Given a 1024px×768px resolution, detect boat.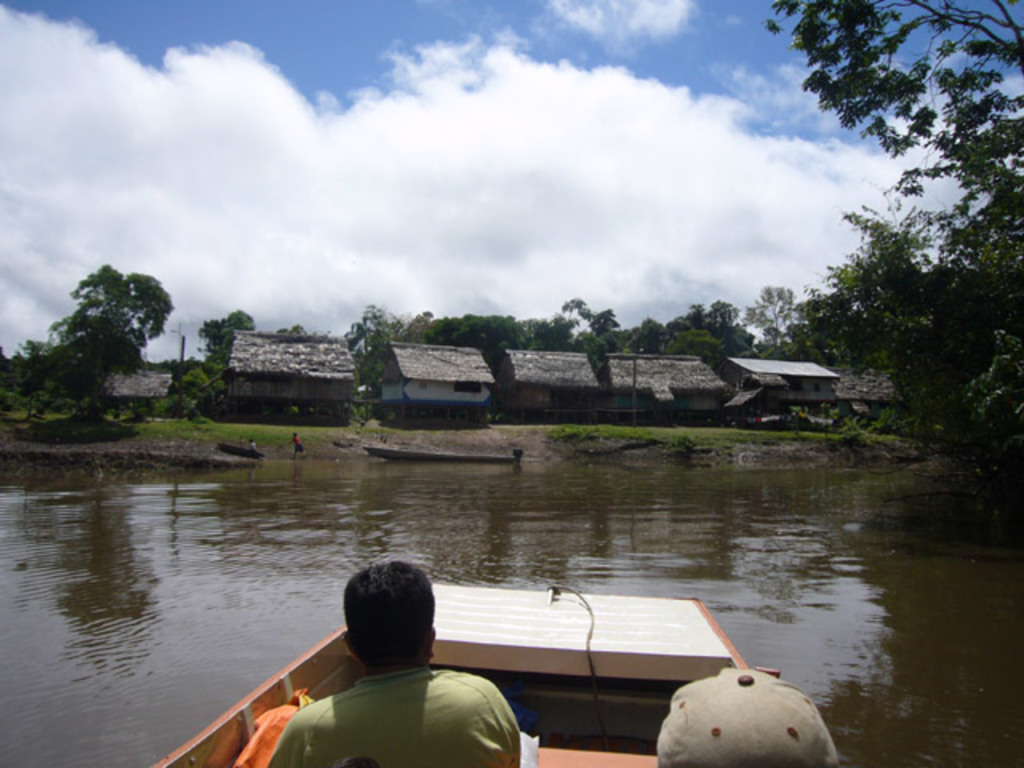
bbox=(184, 578, 752, 762).
